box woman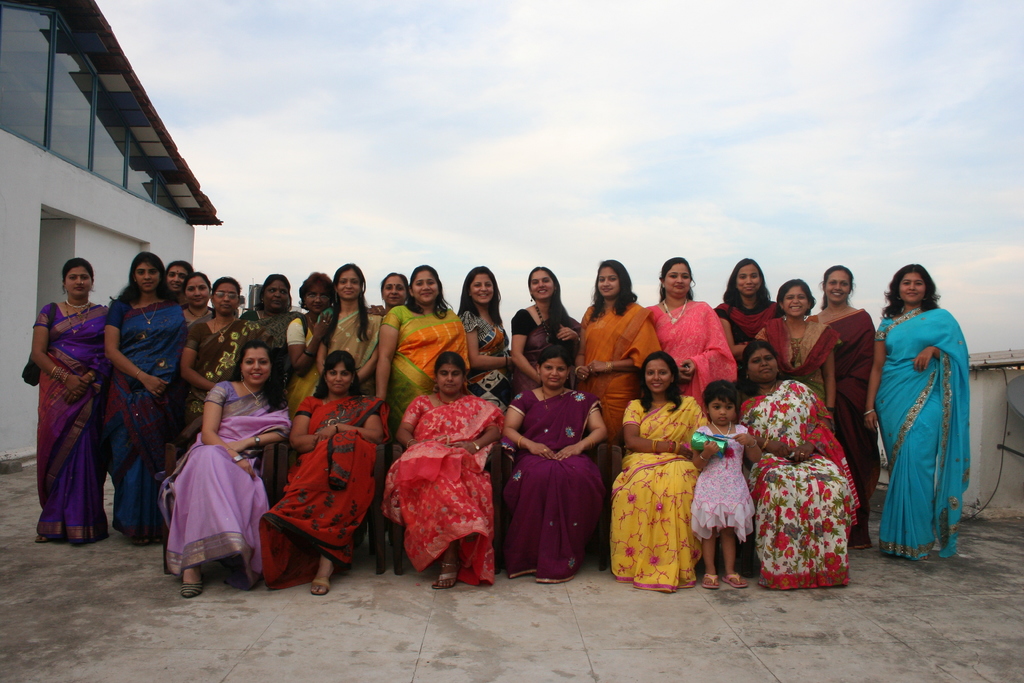
box=[181, 269, 216, 320]
